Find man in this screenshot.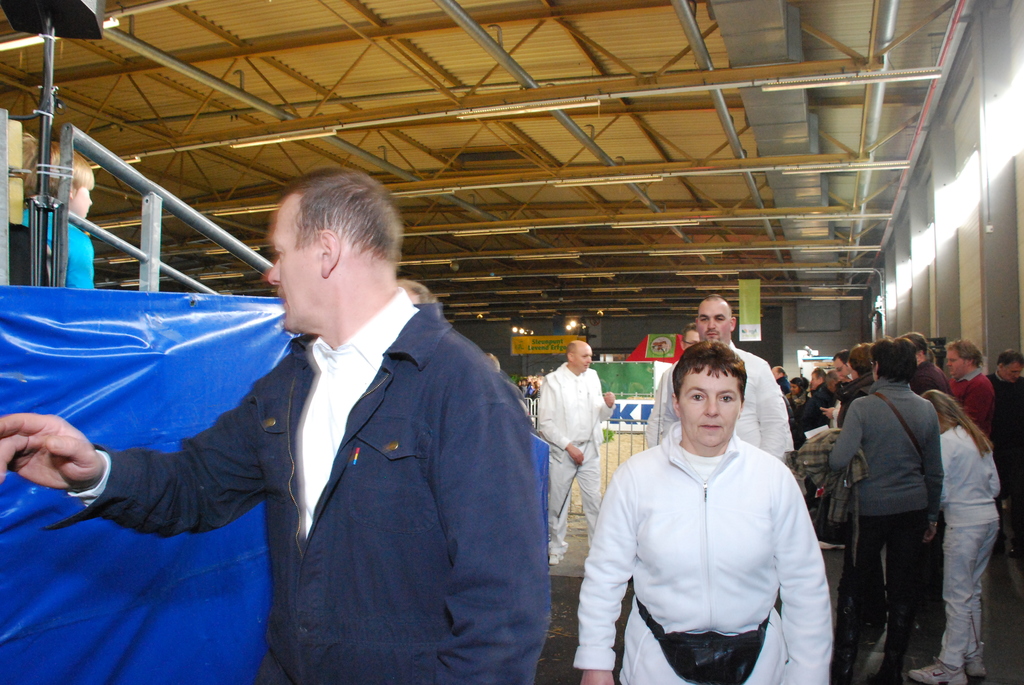
The bounding box for man is (61, 192, 556, 681).
